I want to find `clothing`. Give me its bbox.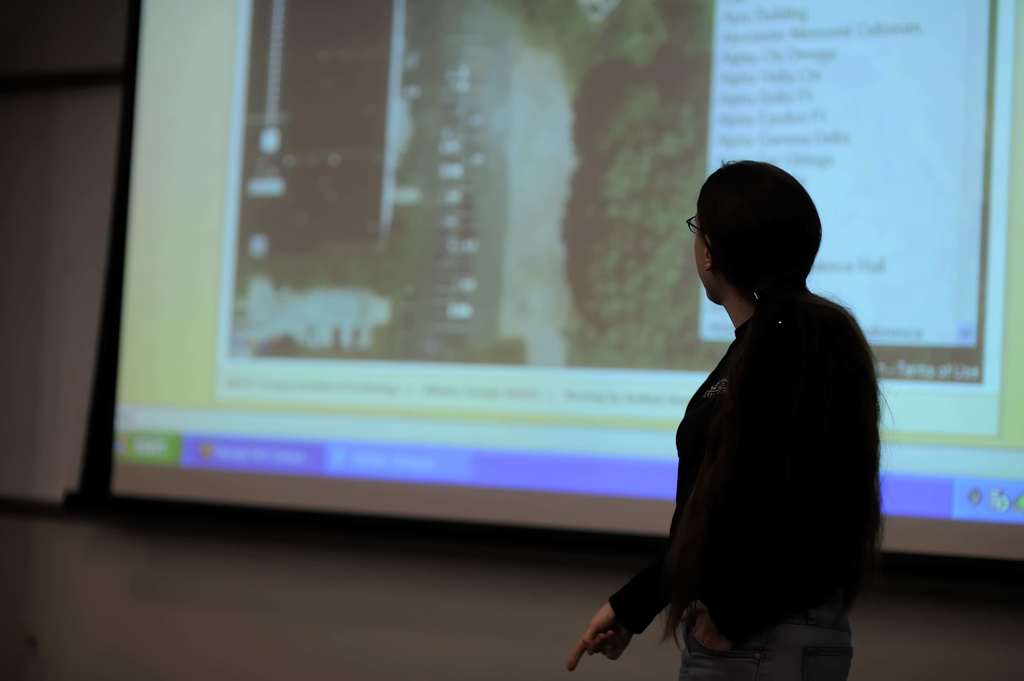
593:221:879:677.
